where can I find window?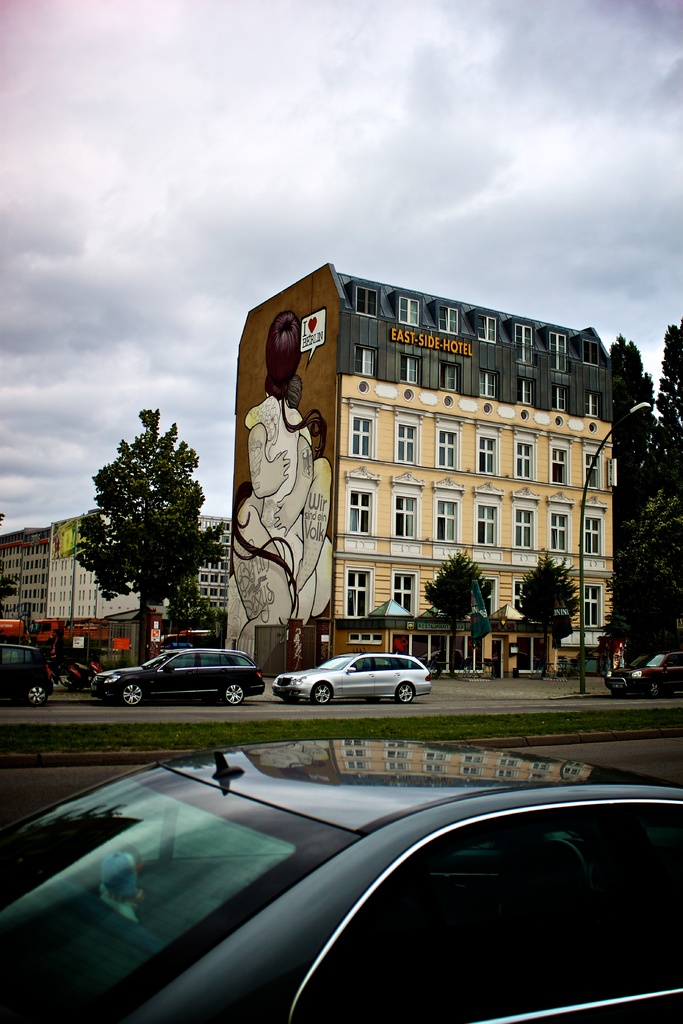
You can find it at [left=393, top=296, right=420, bottom=323].
